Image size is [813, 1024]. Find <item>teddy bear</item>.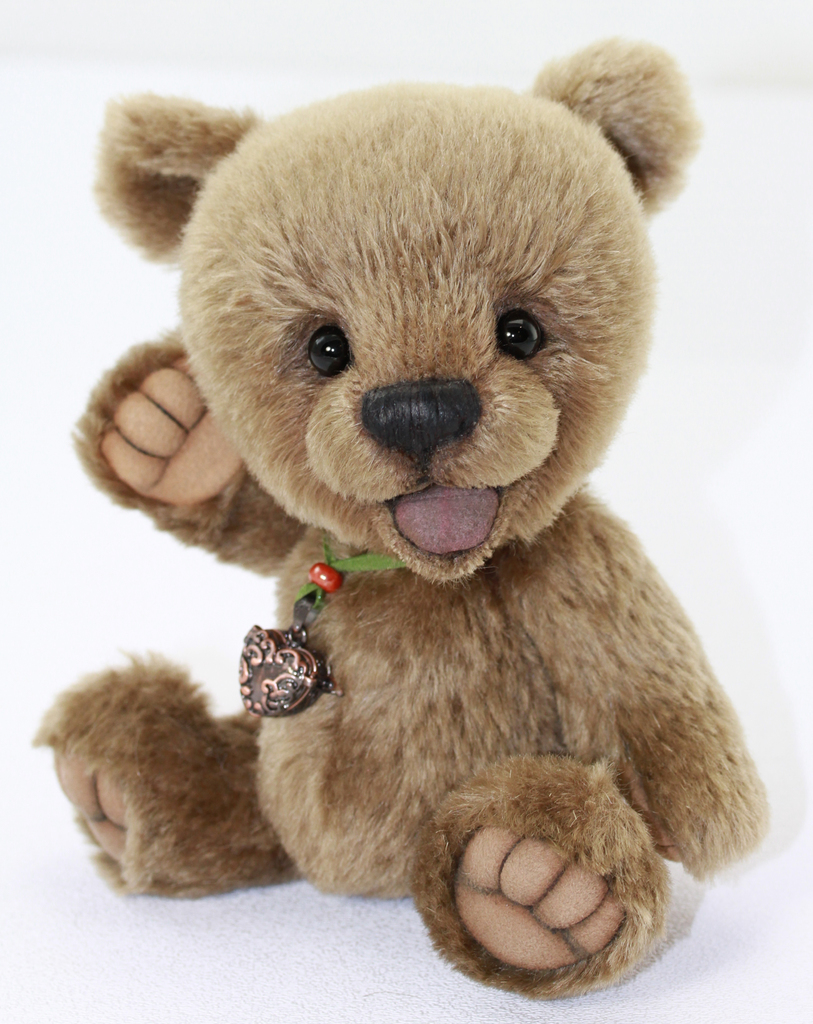
36:33:774:997.
